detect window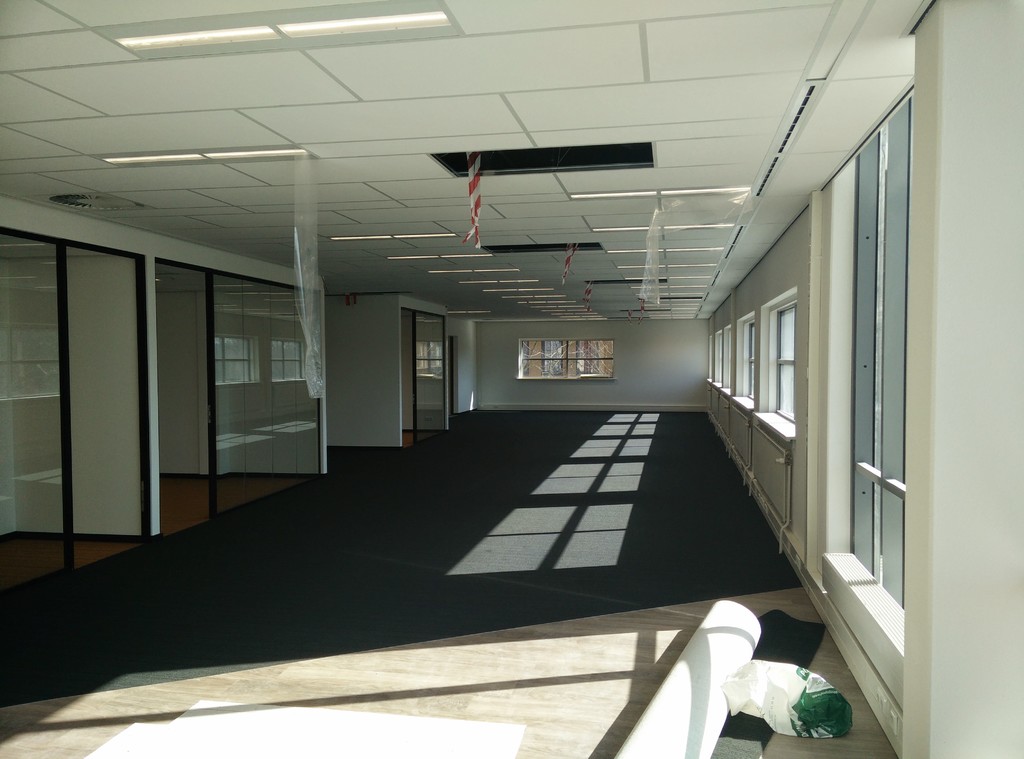
box=[565, 340, 611, 379]
